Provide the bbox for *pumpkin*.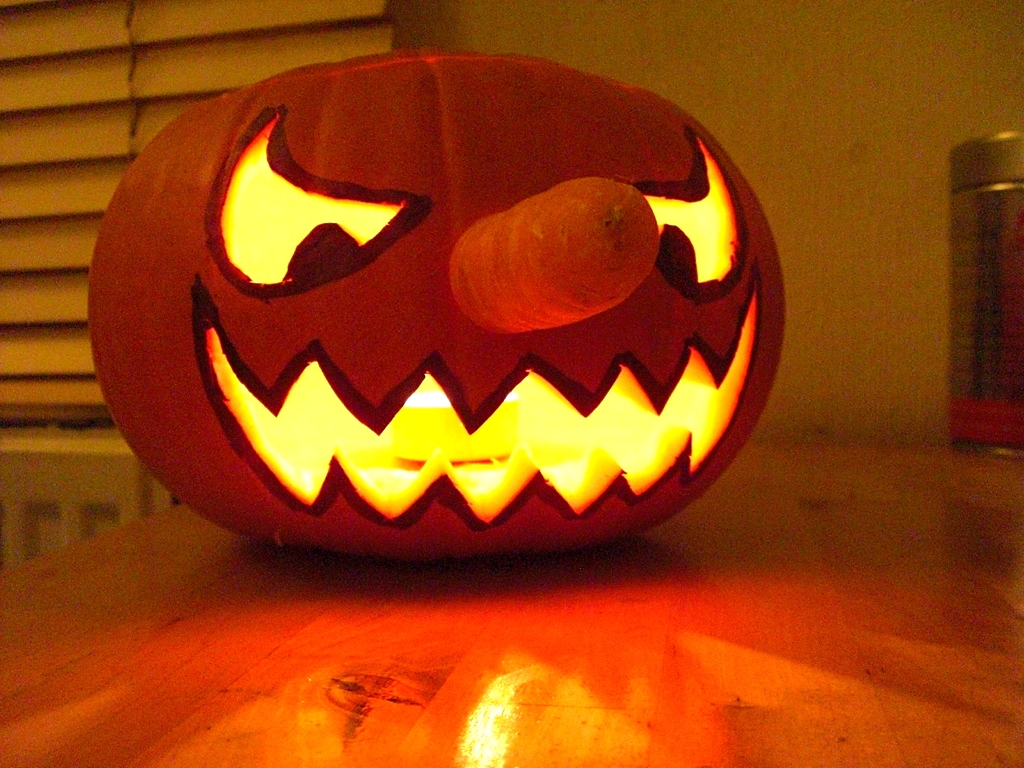
[91,52,785,565].
